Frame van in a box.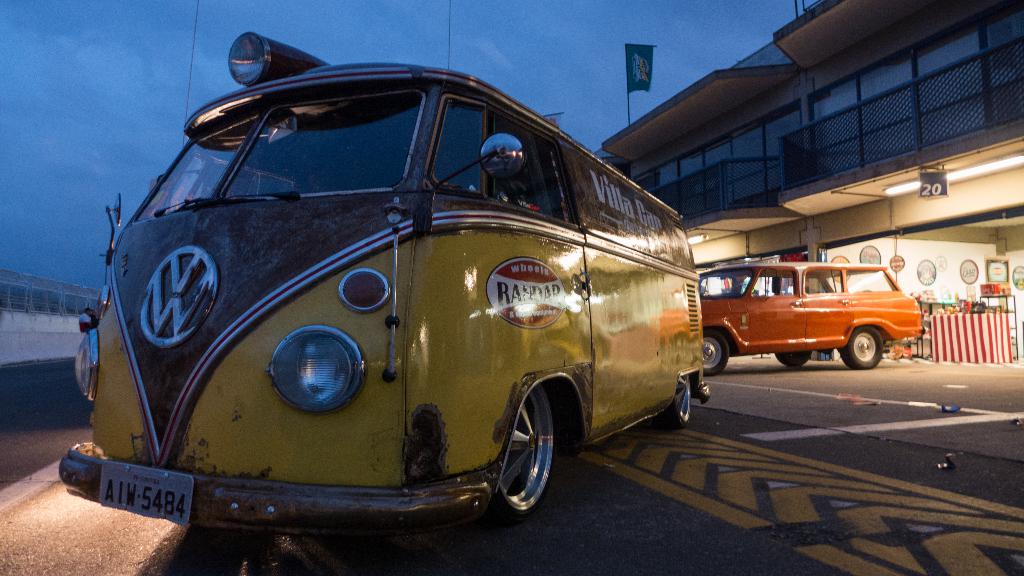
<bbox>56, 0, 706, 525</bbox>.
